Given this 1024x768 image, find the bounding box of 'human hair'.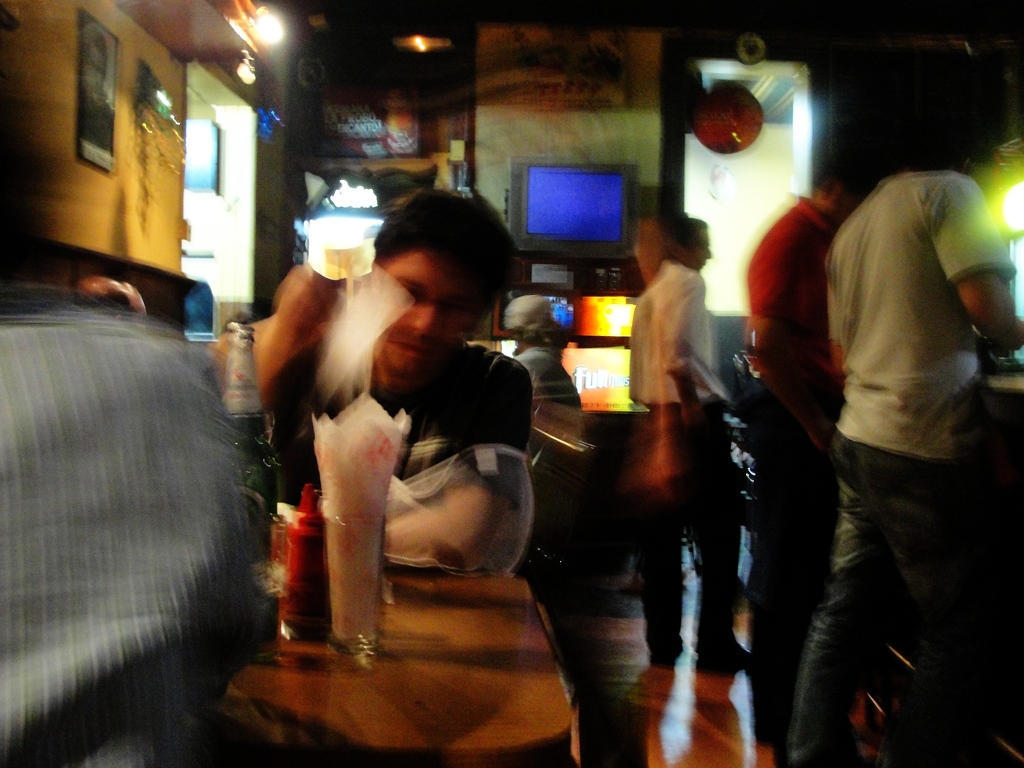
BBox(365, 196, 495, 317).
